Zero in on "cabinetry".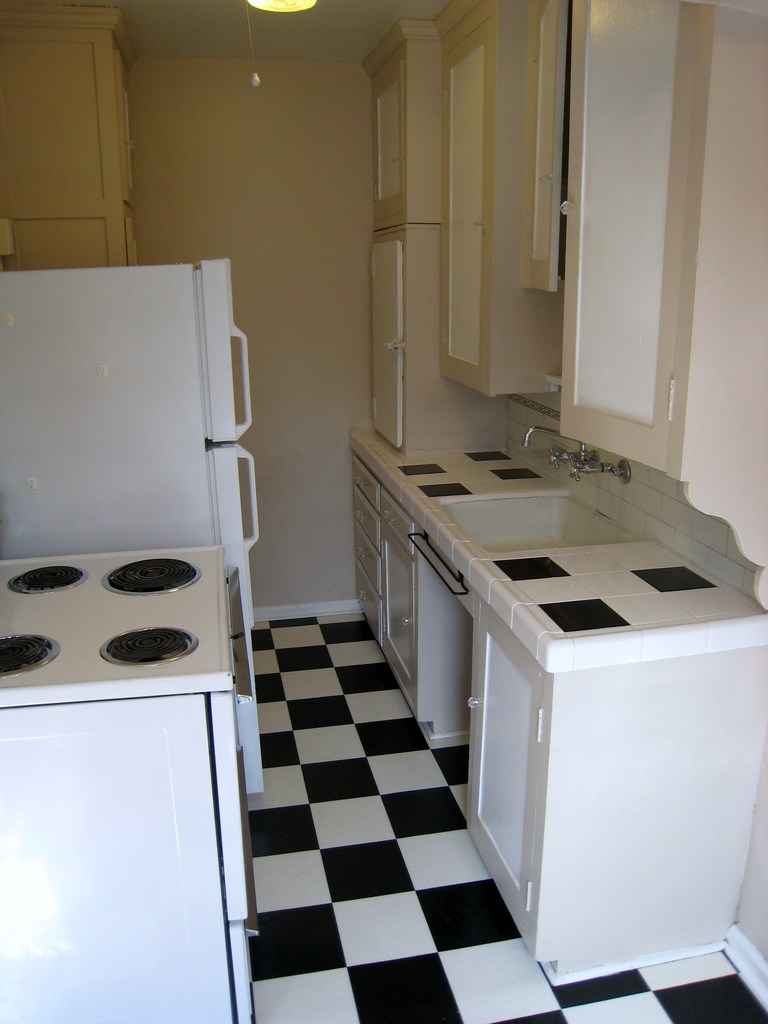
Zeroed in: box=[0, 0, 147, 274].
